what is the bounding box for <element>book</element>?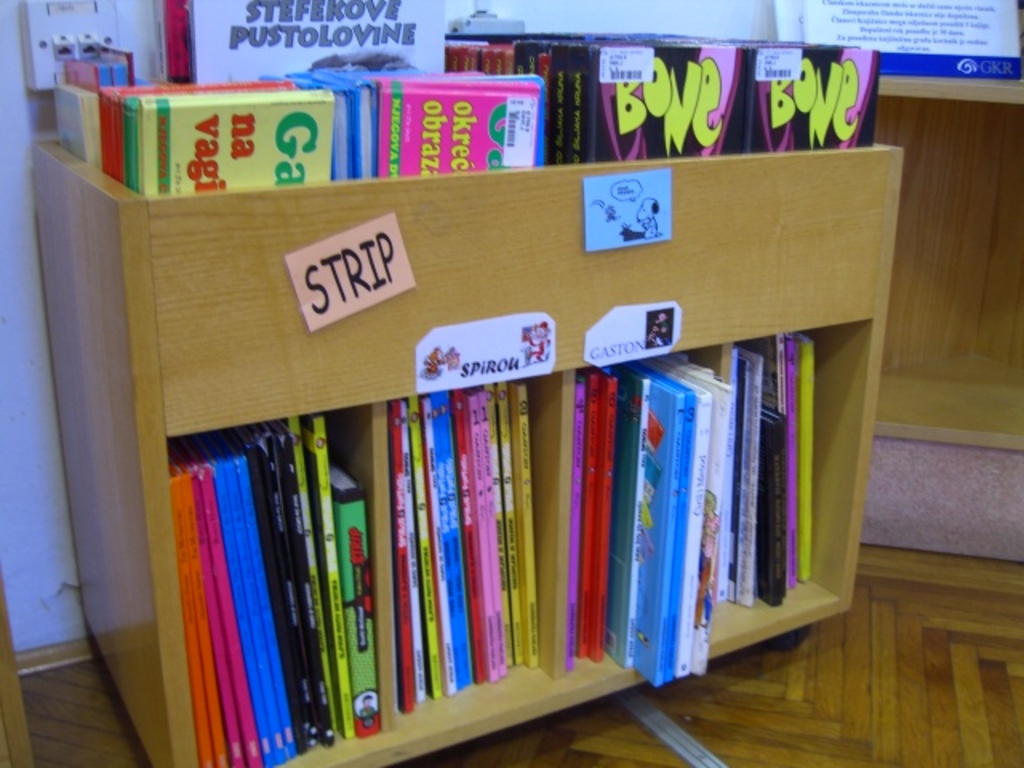
{"left": 790, "top": 0, "right": 1022, "bottom": 77}.
